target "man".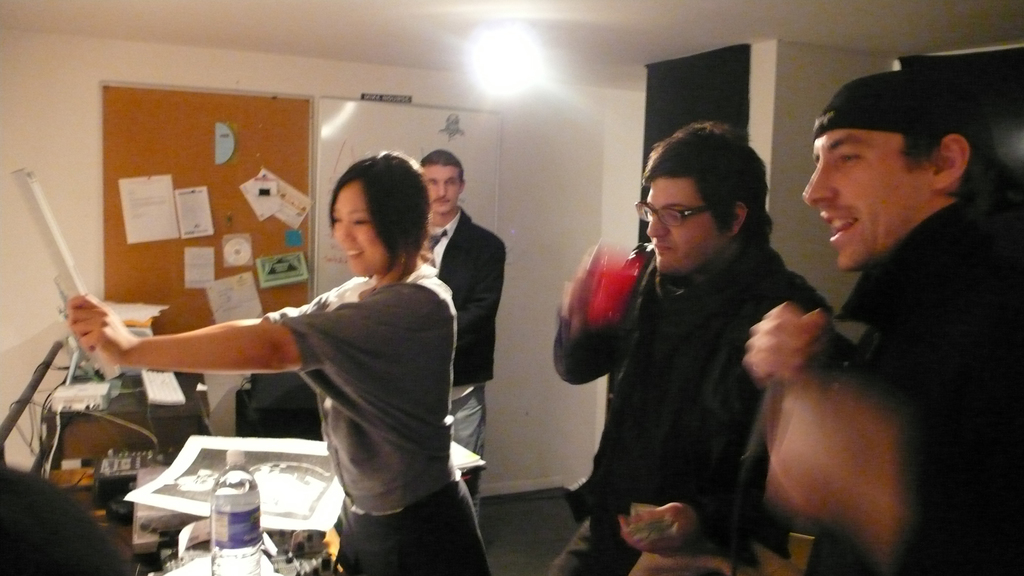
Target region: 420, 150, 504, 524.
